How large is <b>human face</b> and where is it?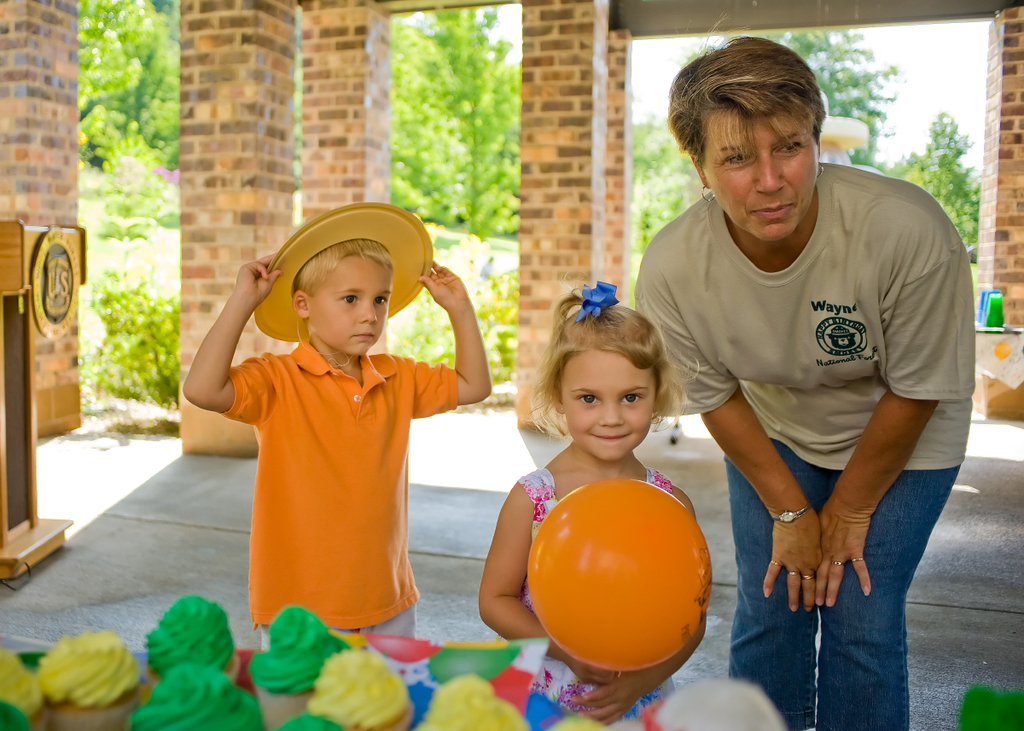
Bounding box: crop(562, 351, 654, 458).
